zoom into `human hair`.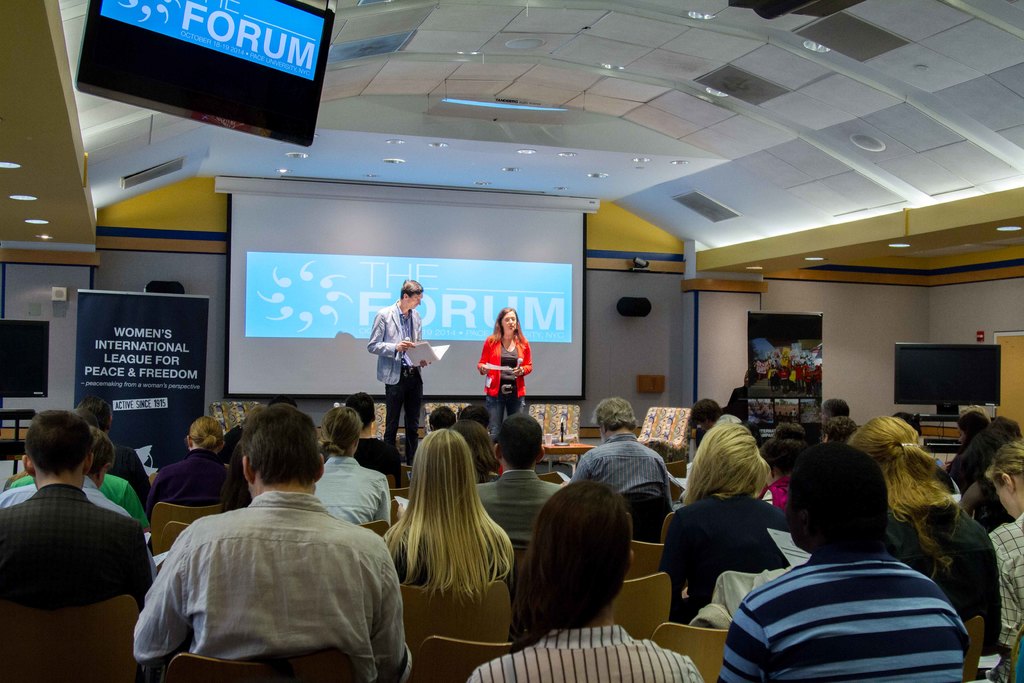
Zoom target: box=[92, 420, 118, 476].
